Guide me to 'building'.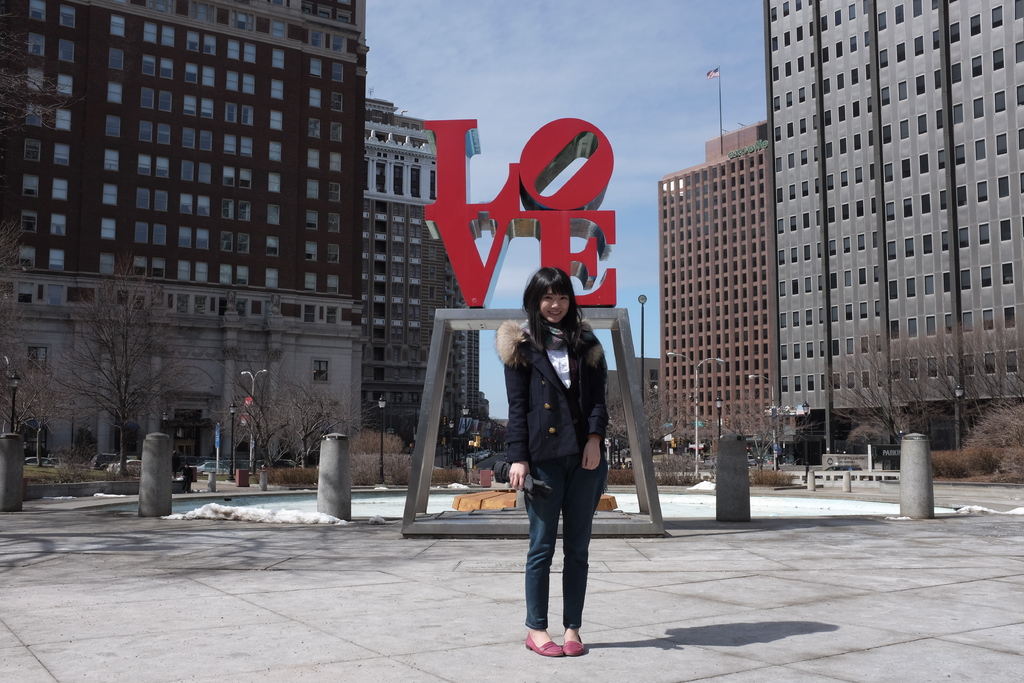
Guidance: pyautogui.locateOnScreen(660, 63, 796, 452).
